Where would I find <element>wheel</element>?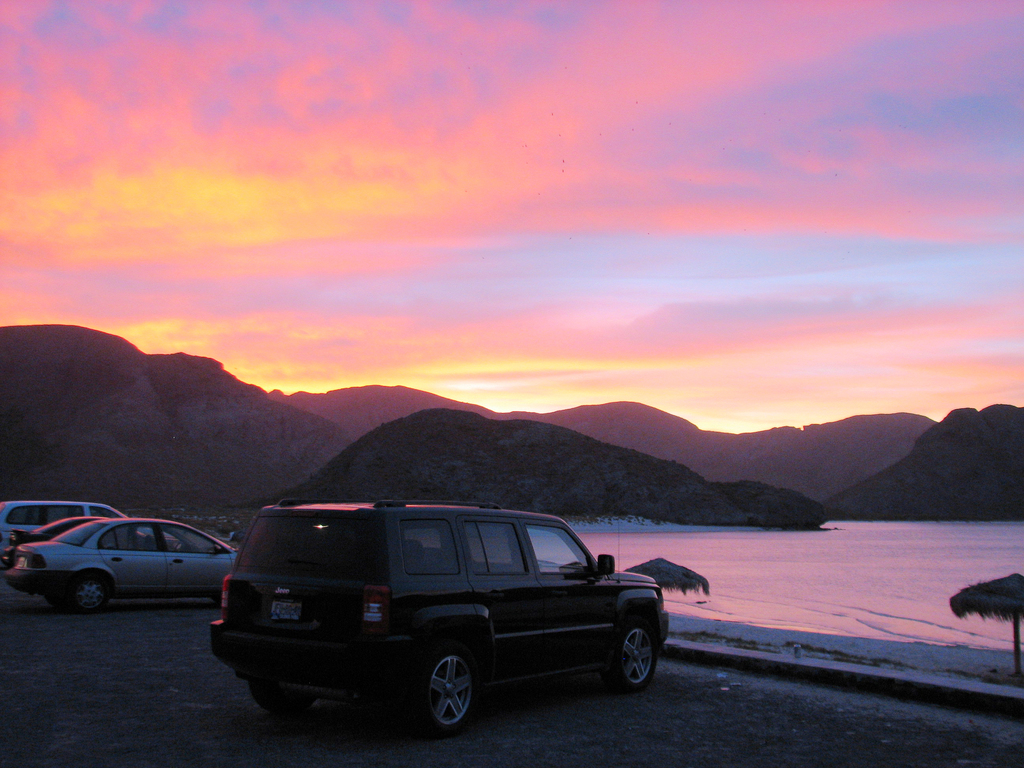
At 243:677:320:712.
